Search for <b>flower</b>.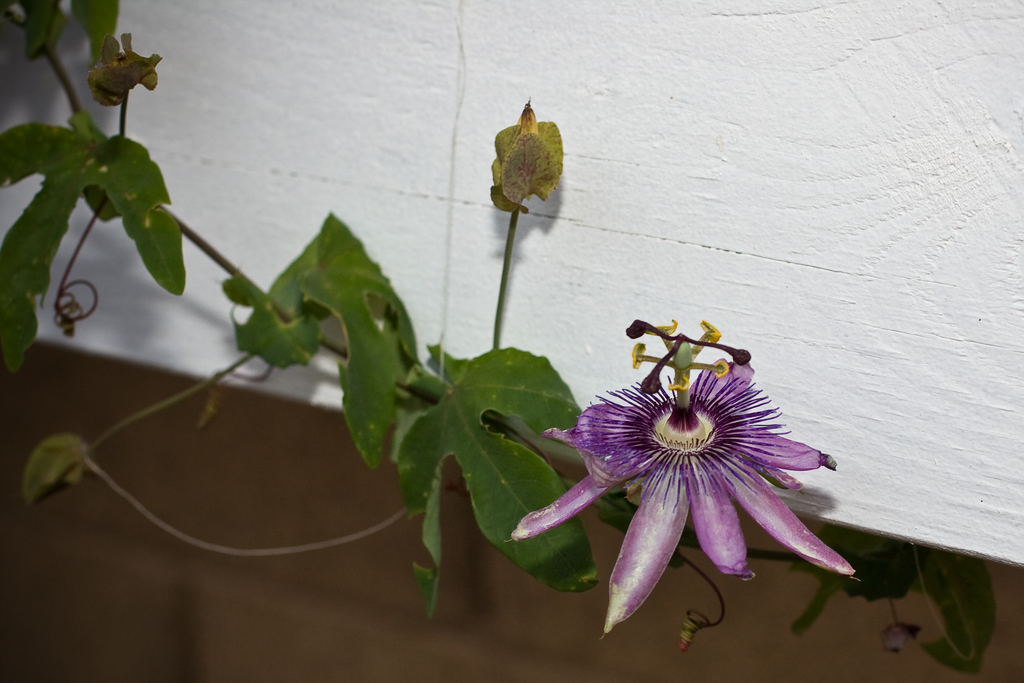
Found at <region>511, 313, 874, 618</region>.
